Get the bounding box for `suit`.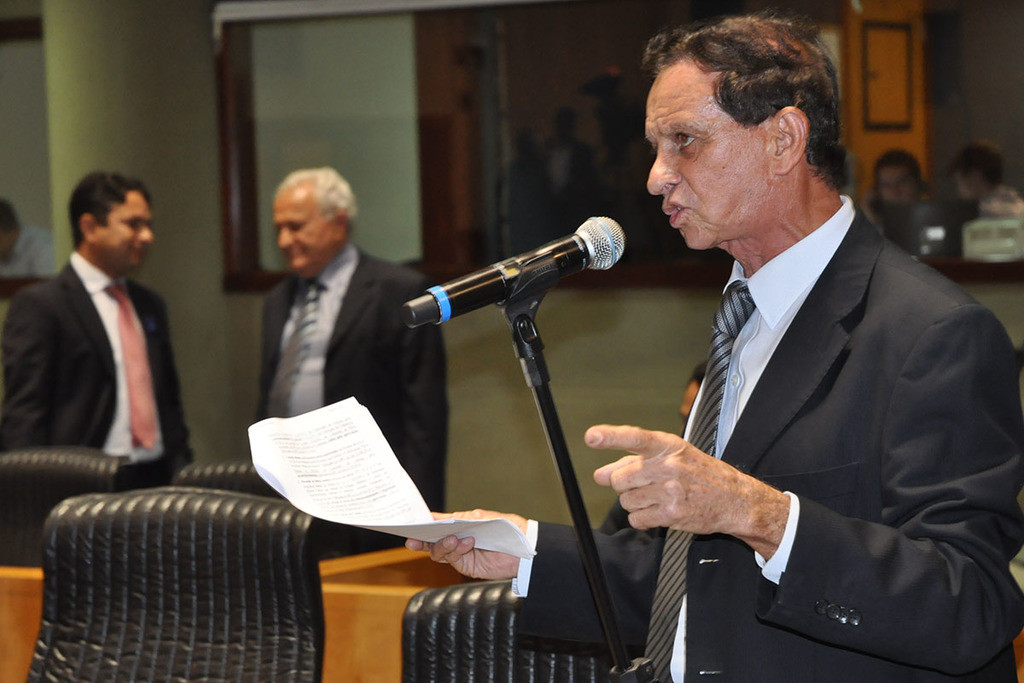
pyautogui.locateOnScreen(1, 253, 196, 484).
